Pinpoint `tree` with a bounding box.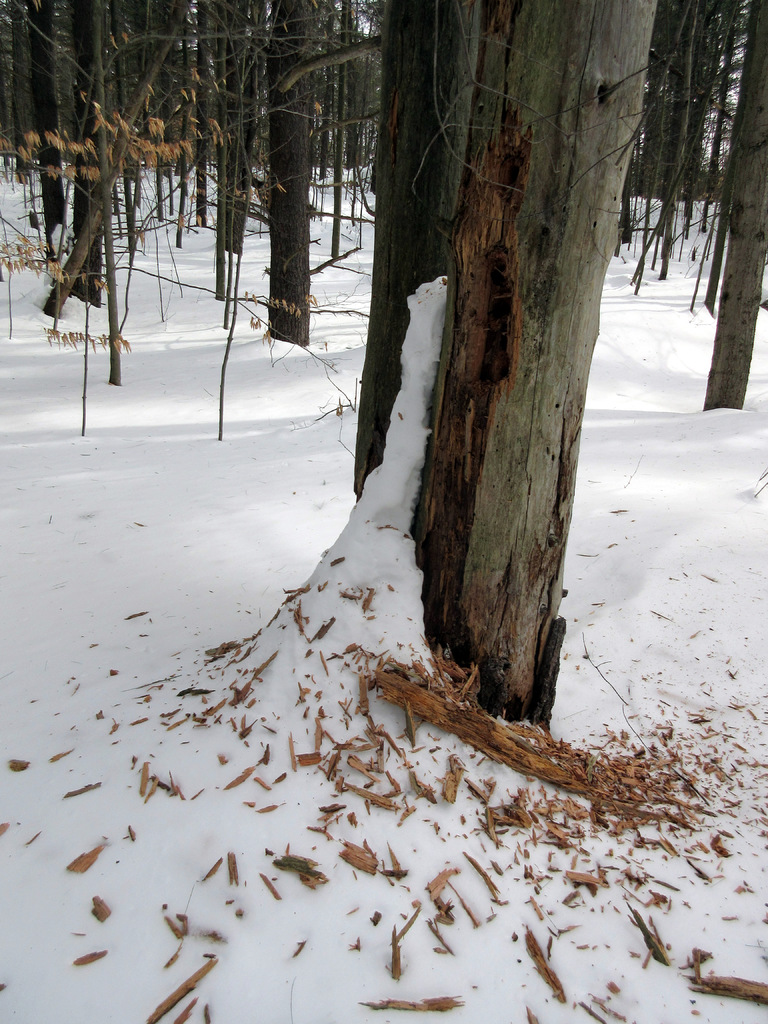
detection(214, 0, 344, 325).
